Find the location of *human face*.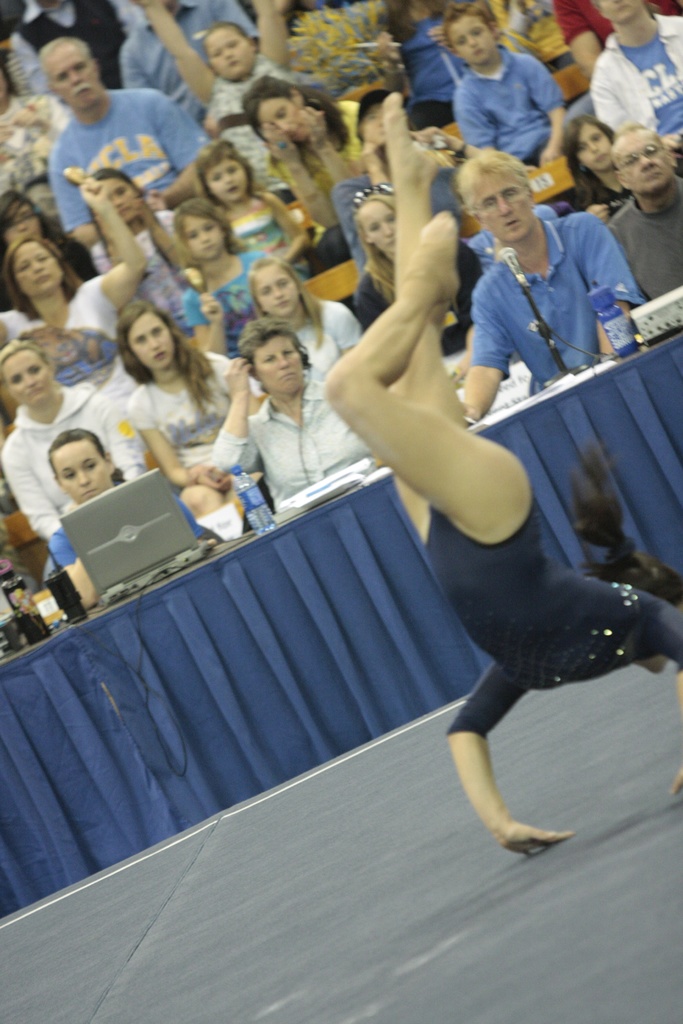
Location: {"left": 450, "top": 17, "right": 496, "bottom": 57}.
